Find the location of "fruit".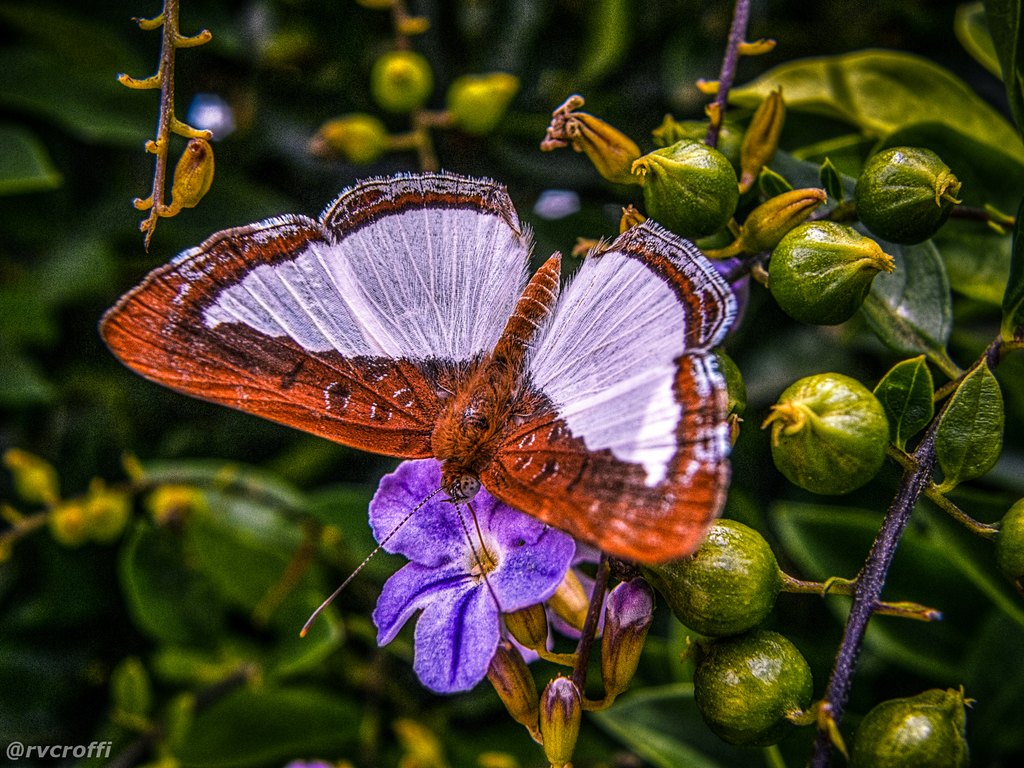
Location: [768,373,918,501].
